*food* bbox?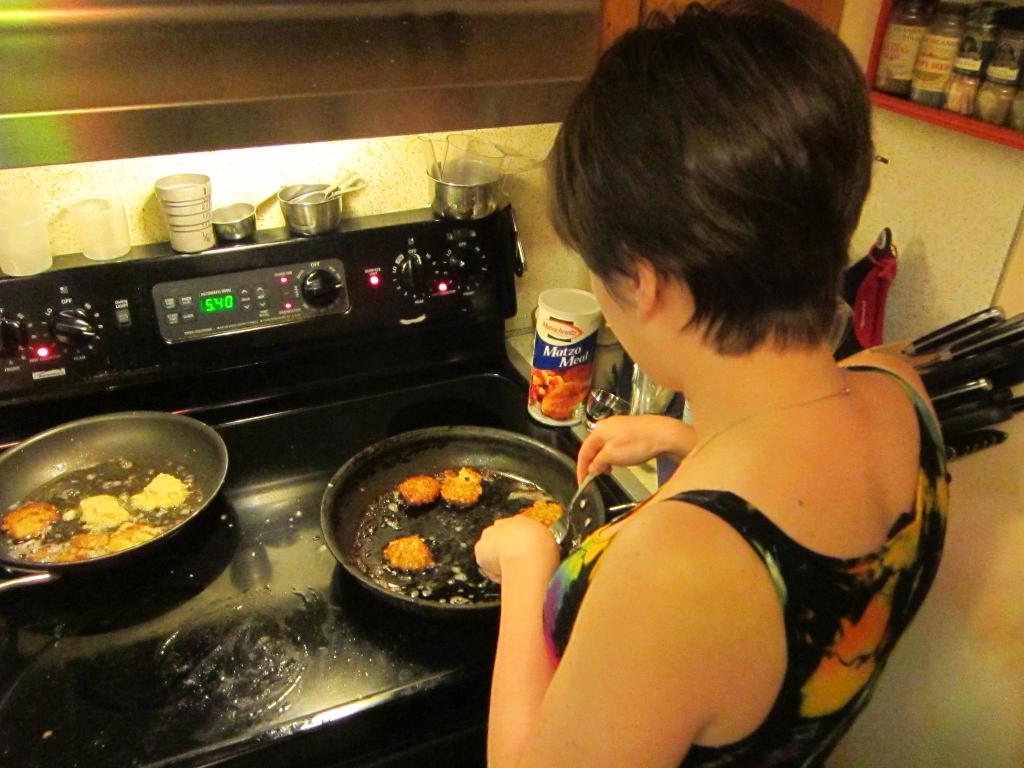
<box>437,464,485,505</box>
